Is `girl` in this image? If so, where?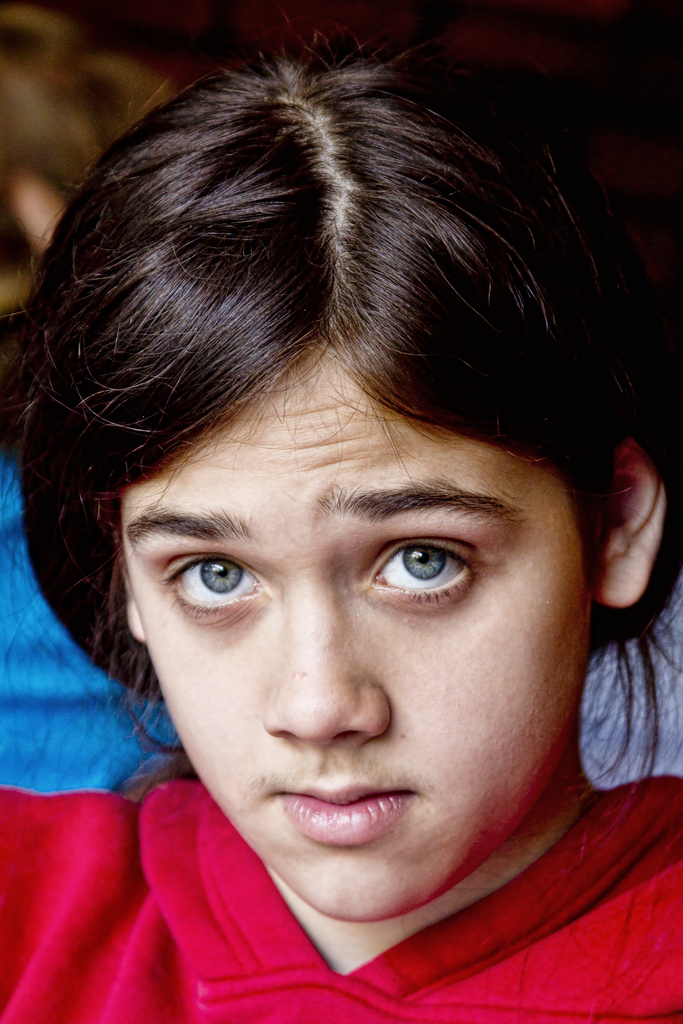
Yes, at bbox=(0, 0, 682, 1023).
